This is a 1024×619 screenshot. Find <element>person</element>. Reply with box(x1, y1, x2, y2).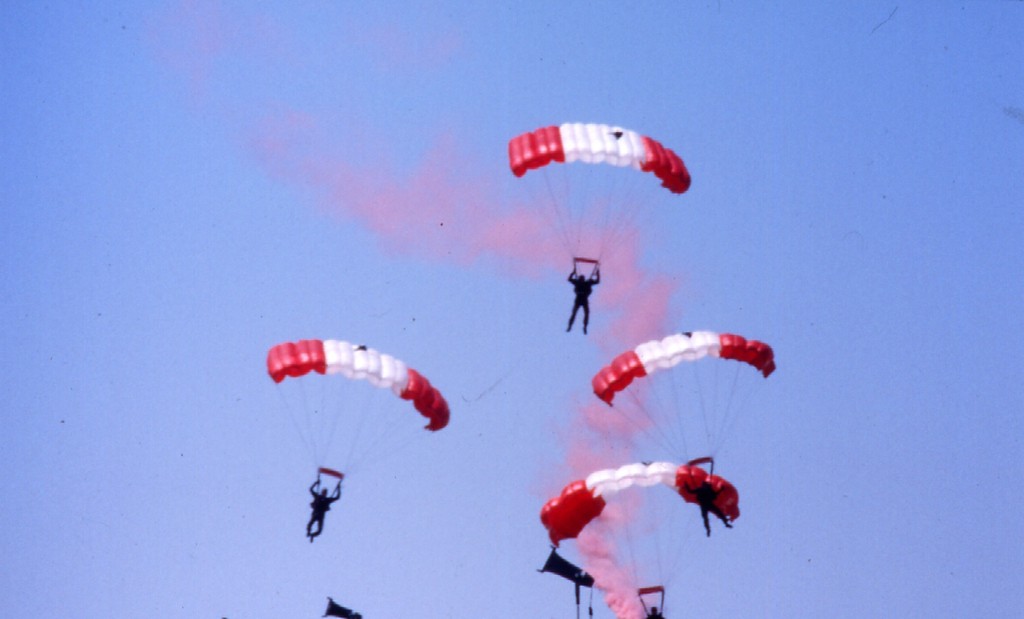
box(307, 476, 343, 540).
